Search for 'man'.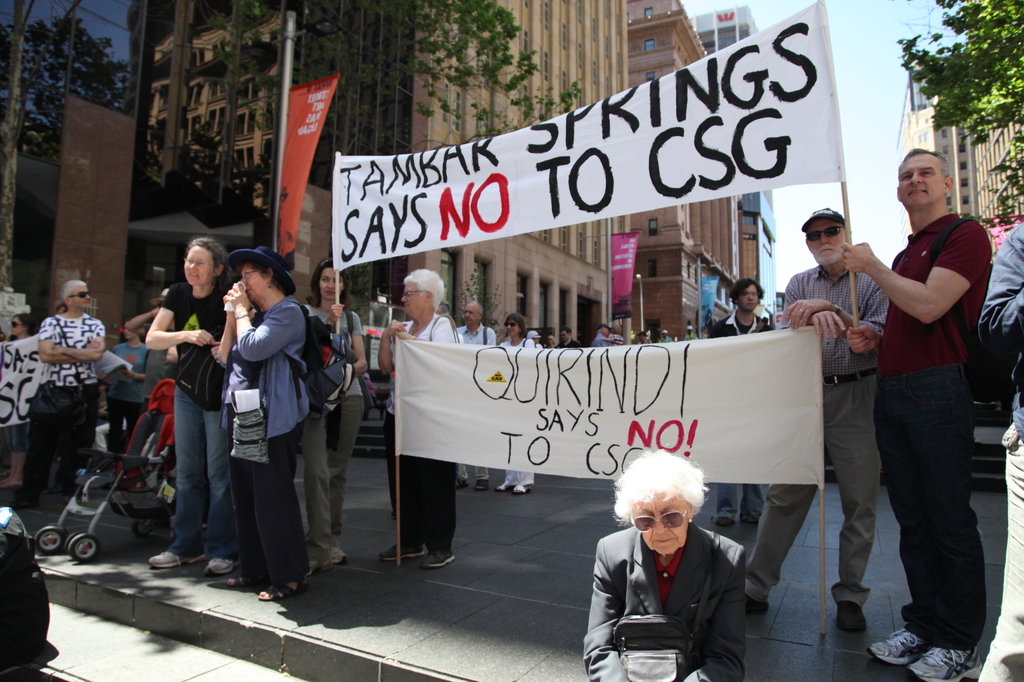
Found at box(454, 300, 494, 492).
